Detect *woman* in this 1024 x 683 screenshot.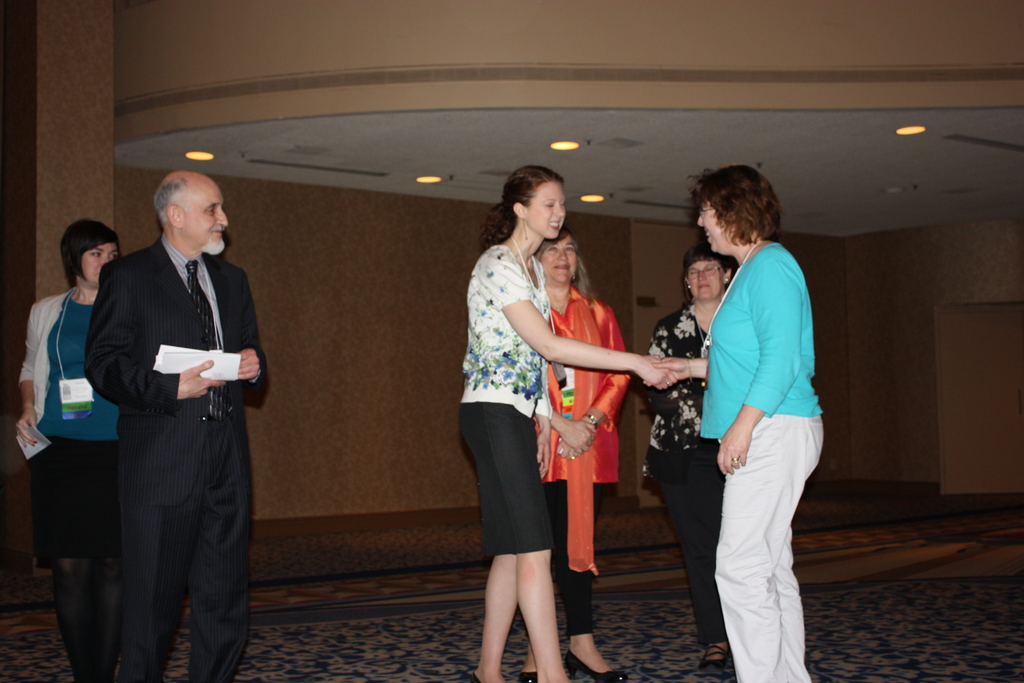
Detection: region(630, 244, 743, 679).
